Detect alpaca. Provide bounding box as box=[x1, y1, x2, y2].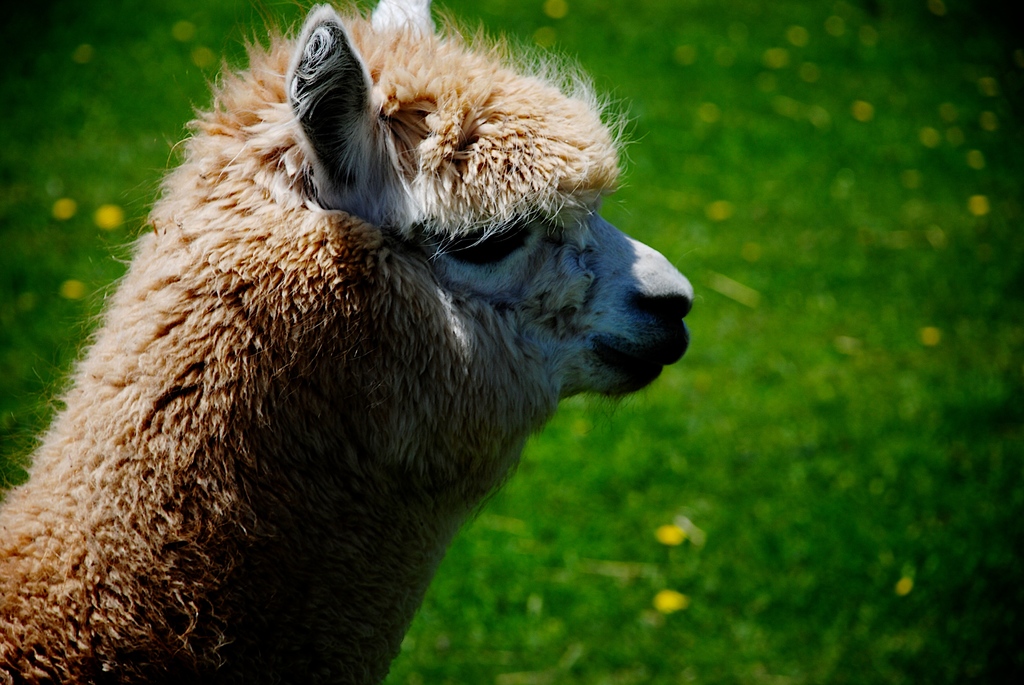
box=[0, 0, 698, 684].
